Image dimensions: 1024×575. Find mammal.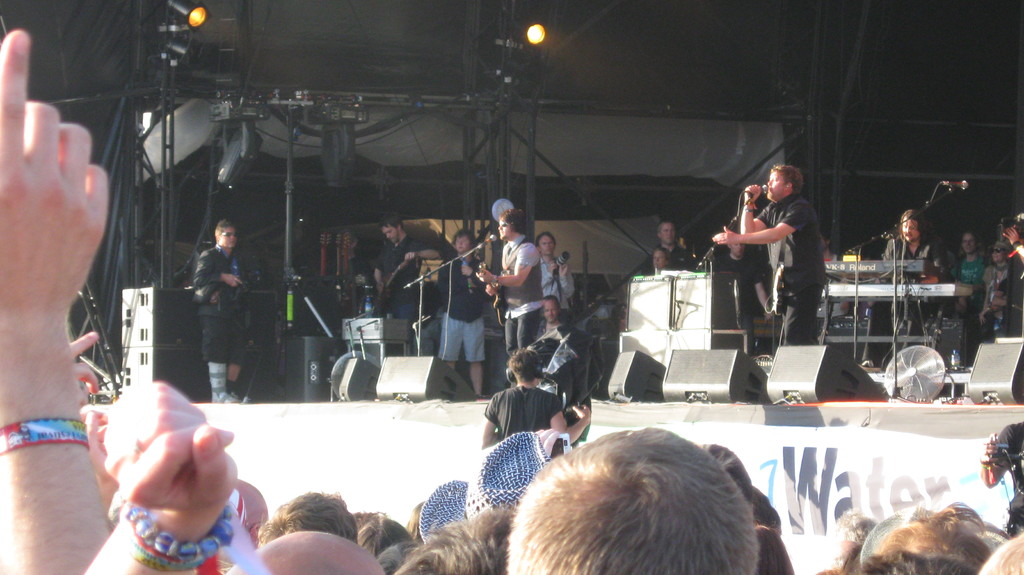
(left=385, top=498, right=513, bottom=574).
